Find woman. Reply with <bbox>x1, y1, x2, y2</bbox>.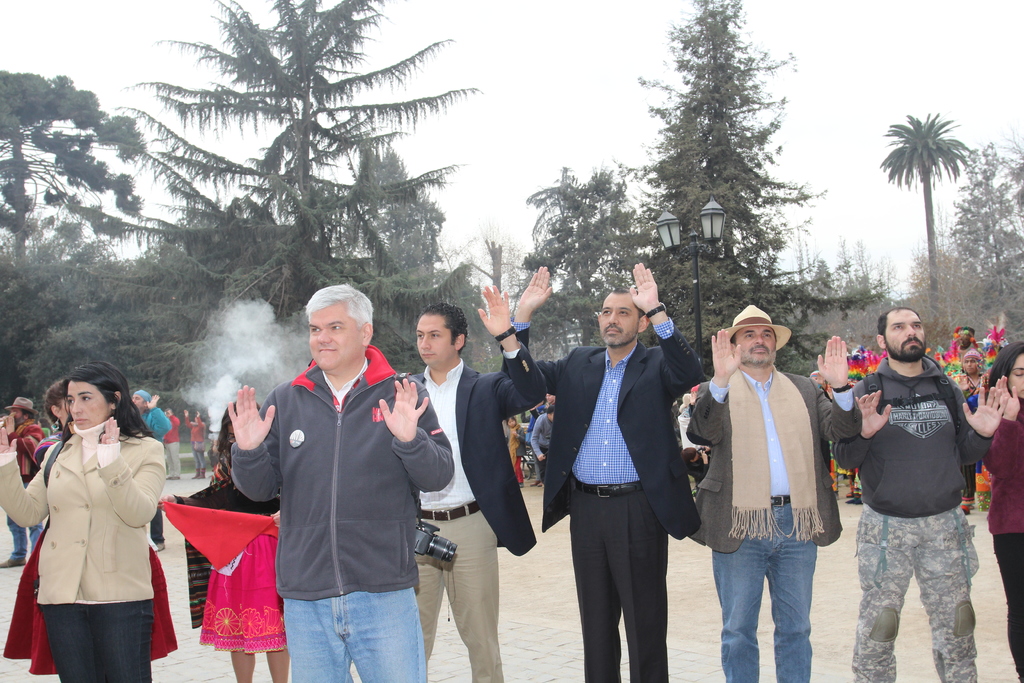
<bbox>948, 346, 996, 511</bbox>.
